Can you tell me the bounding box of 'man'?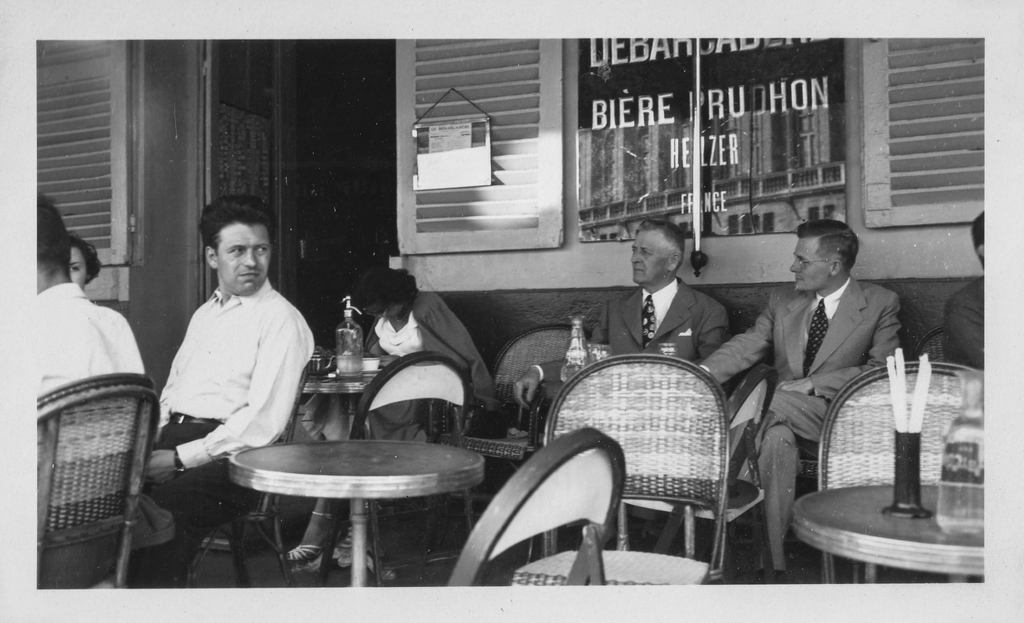
BBox(693, 211, 907, 579).
